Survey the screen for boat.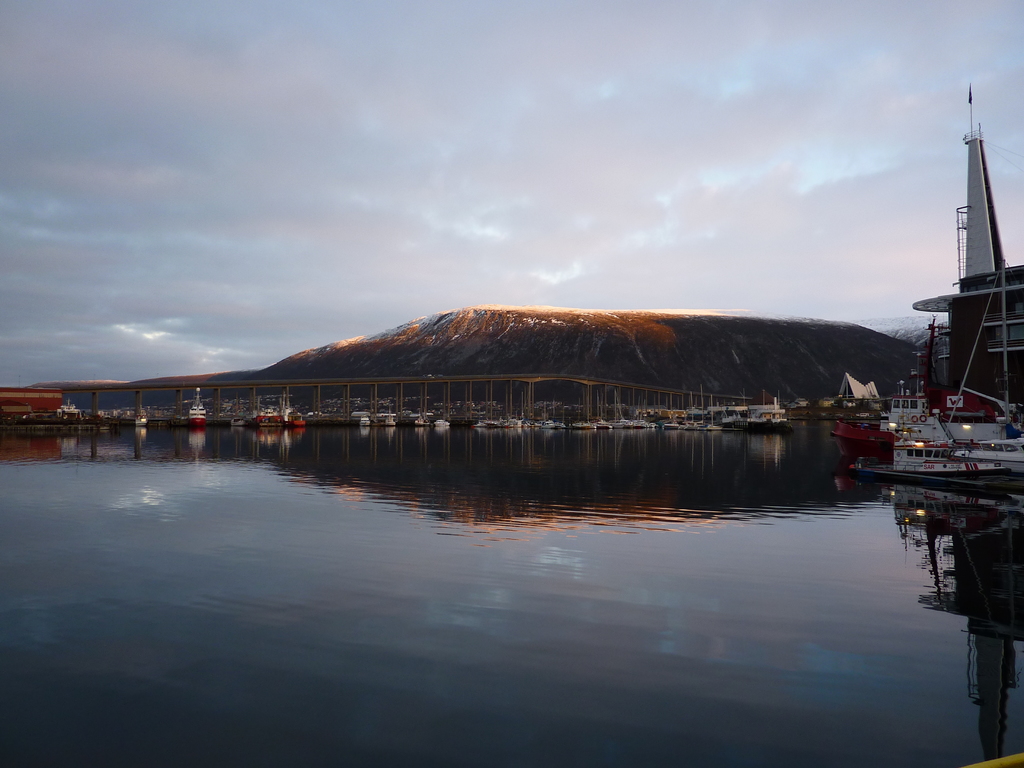
Survey found: region(189, 386, 209, 424).
